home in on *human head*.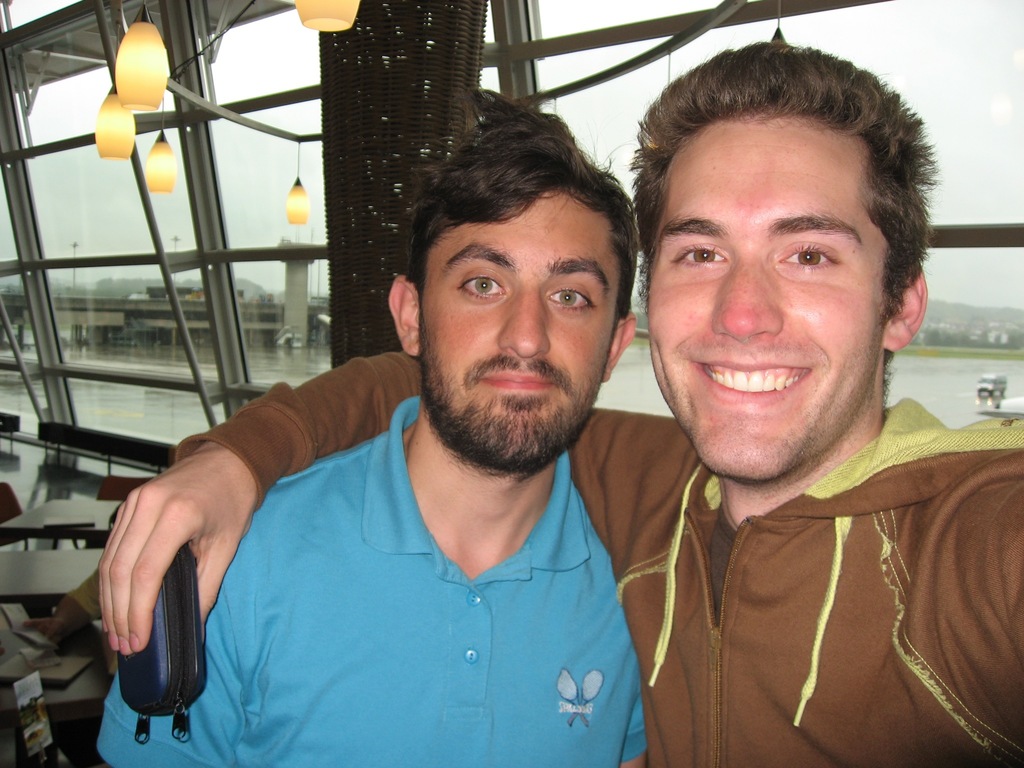
Homed in at [x1=390, y1=122, x2=636, y2=430].
